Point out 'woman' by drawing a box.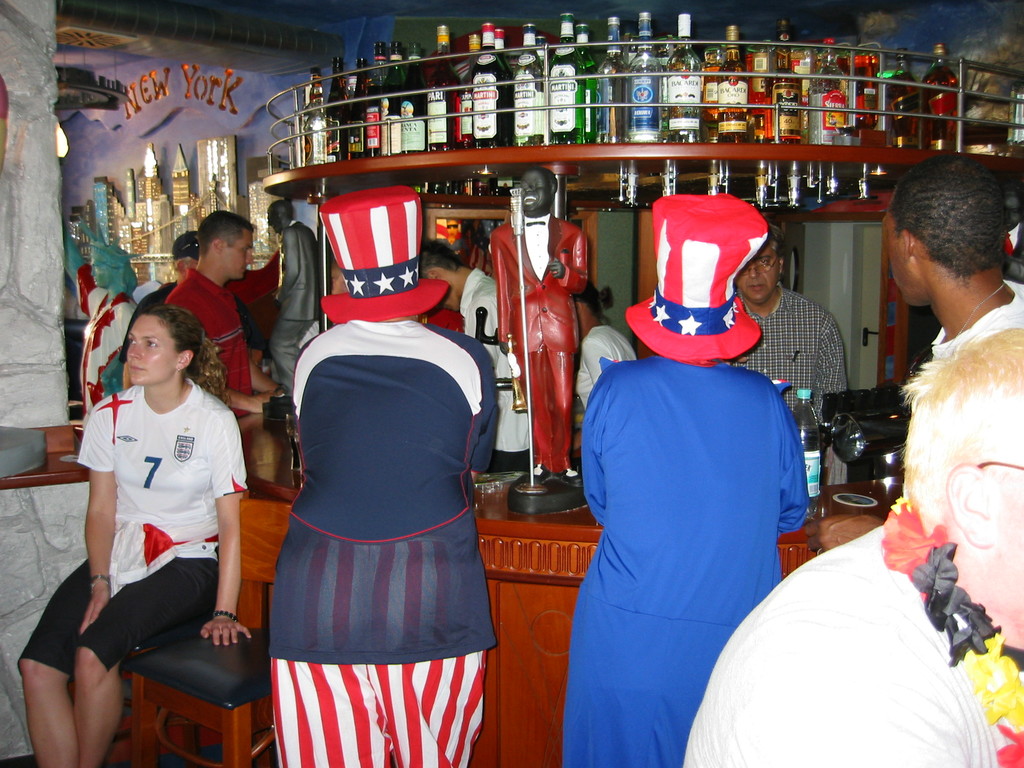
{"left": 54, "top": 275, "right": 255, "bottom": 762}.
